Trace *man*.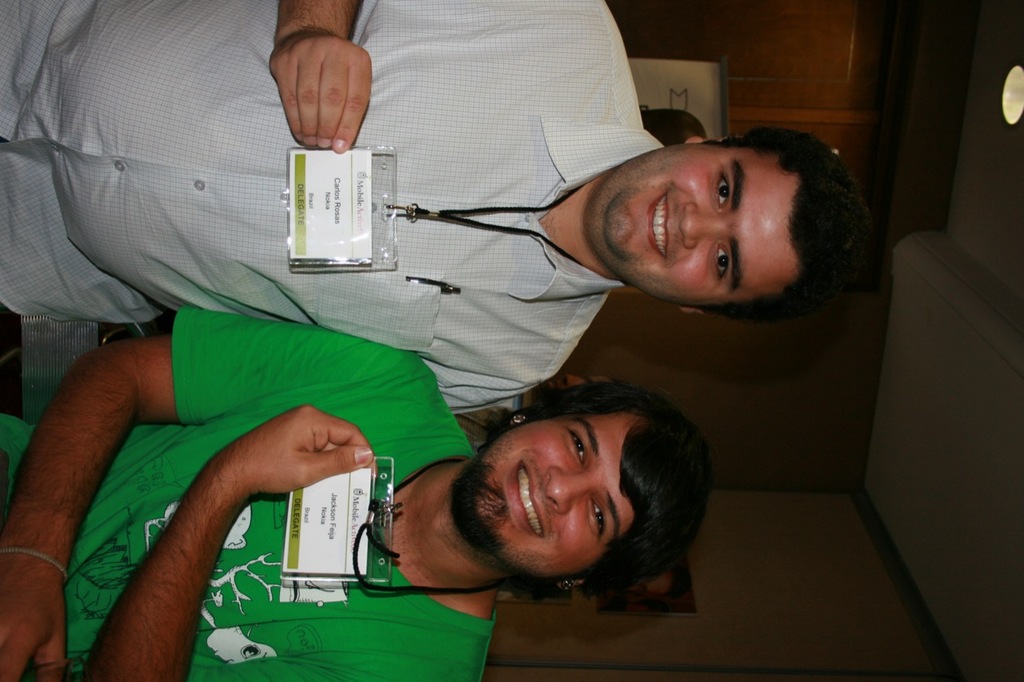
Traced to (left=0, top=304, right=709, bottom=681).
